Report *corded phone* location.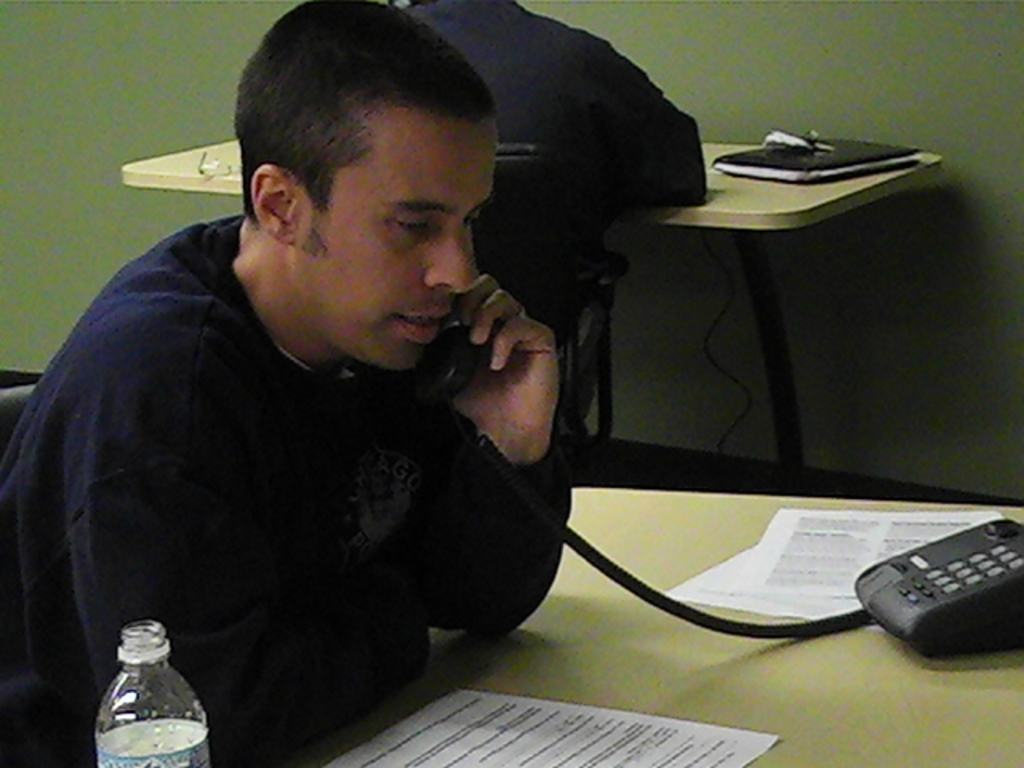
Report: <box>435,290,1022,656</box>.
